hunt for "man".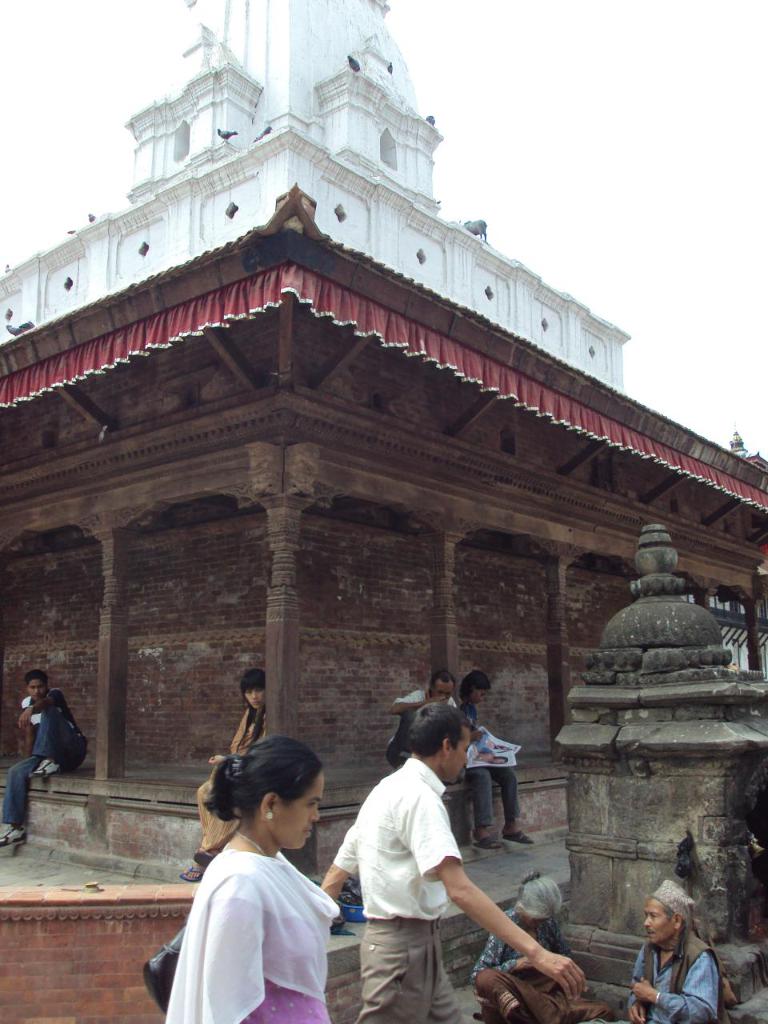
Hunted down at [left=390, top=674, right=465, bottom=769].
